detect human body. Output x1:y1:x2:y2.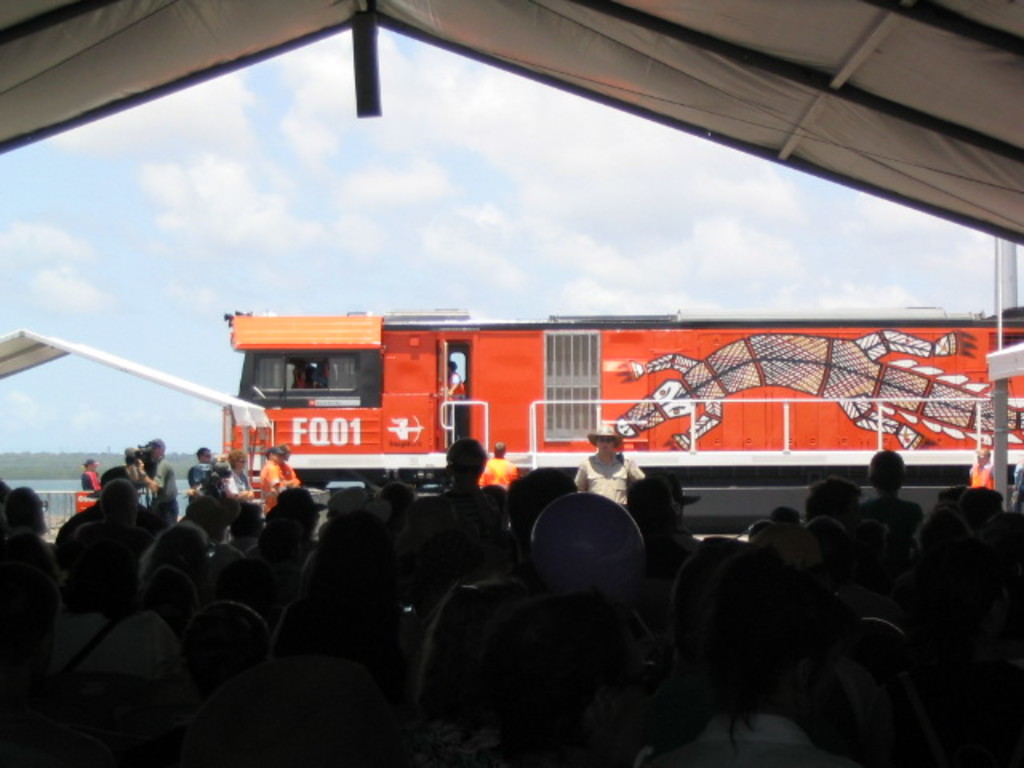
573:435:653:509.
